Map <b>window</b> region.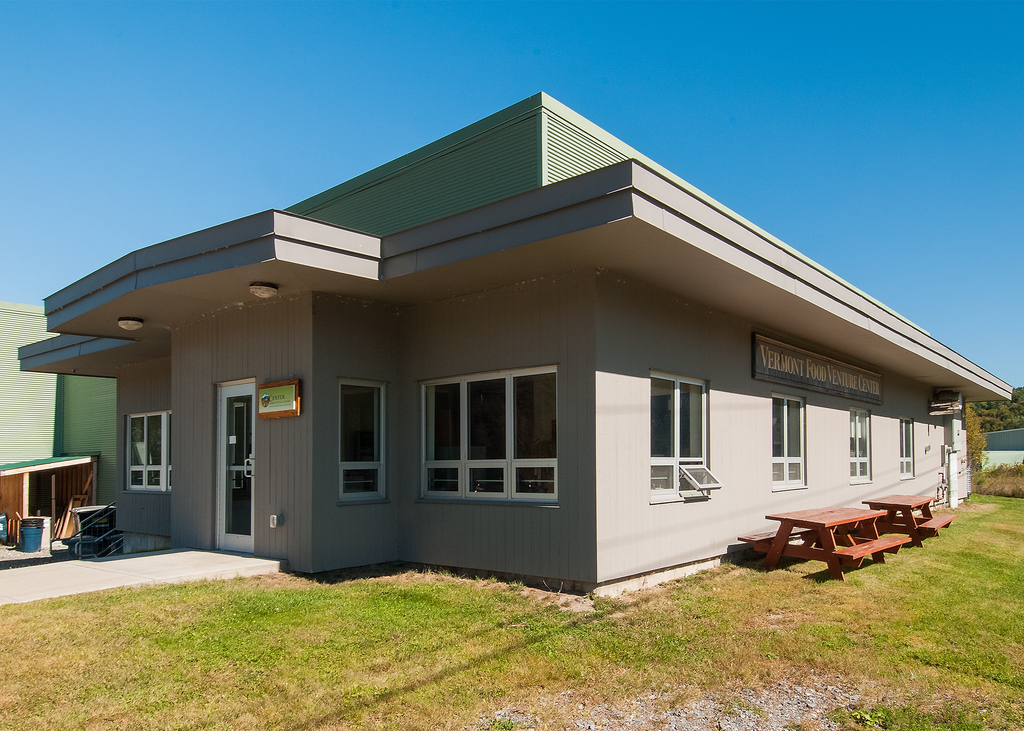
Mapped to box(848, 408, 874, 486).
